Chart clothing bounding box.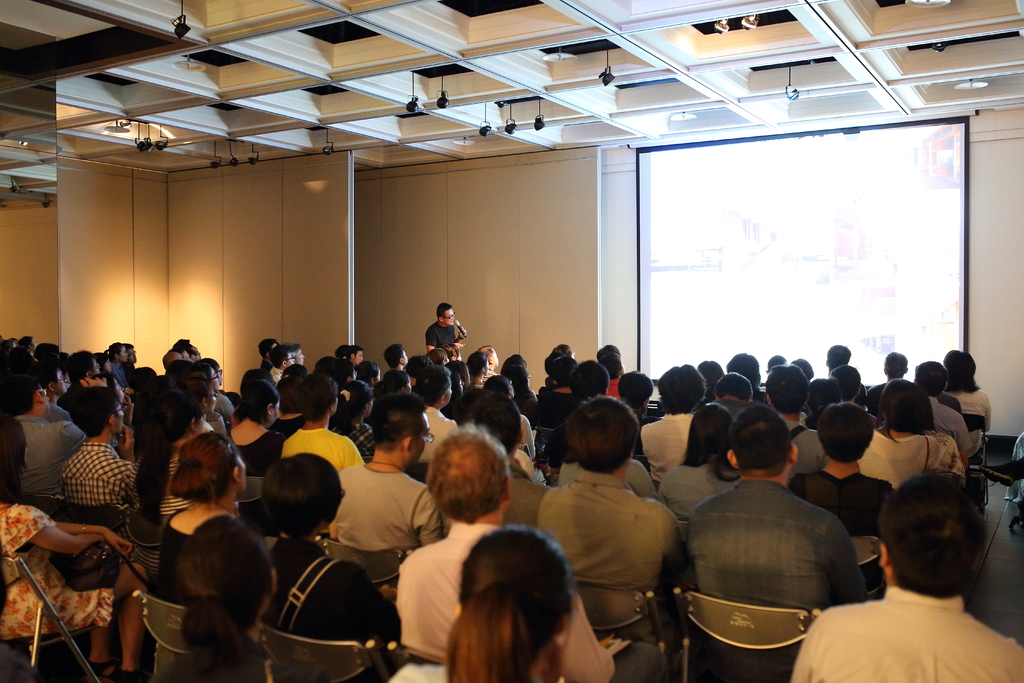
Charted: bbox=(641, 411, 693, 482).
